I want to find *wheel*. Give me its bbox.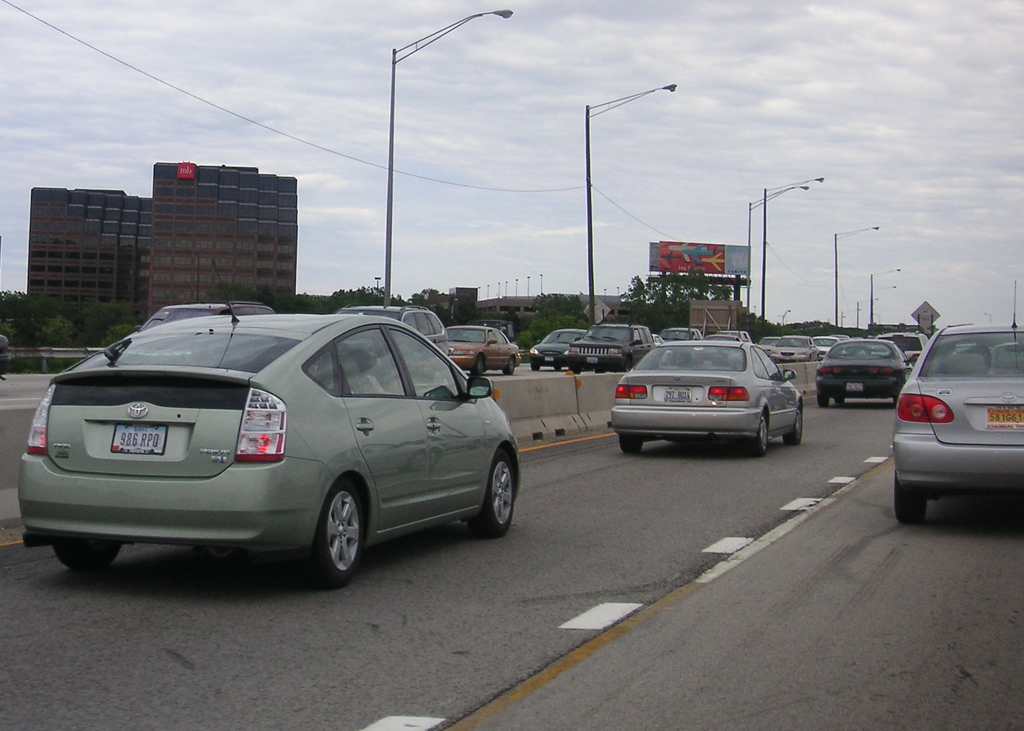
select_region(890, 465, 928, 523).
